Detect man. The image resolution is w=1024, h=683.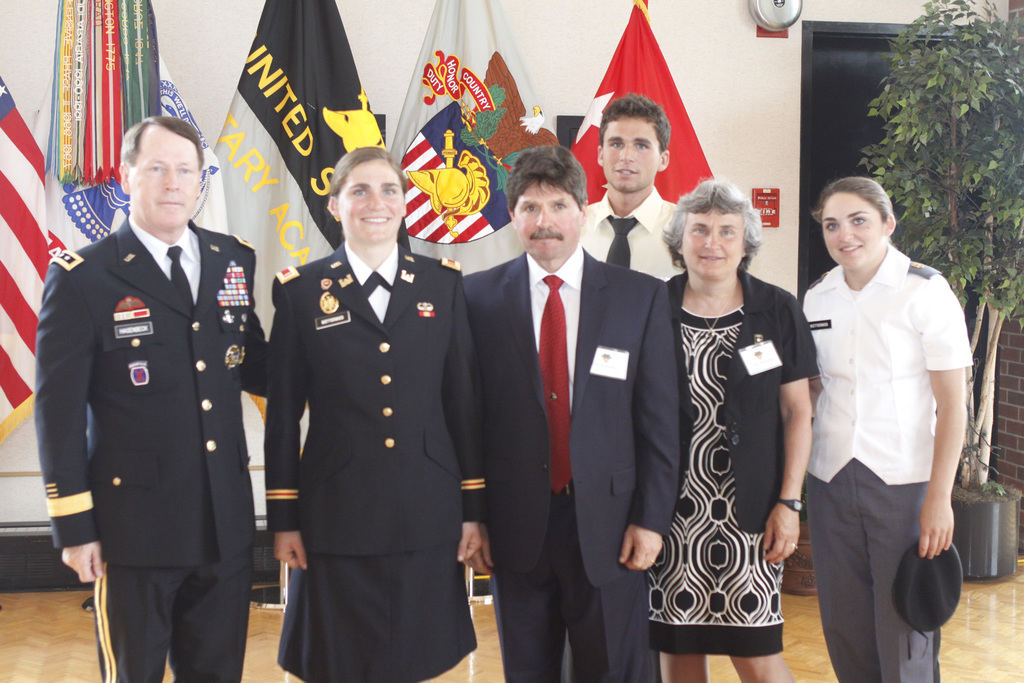
{"left": 575, "top": 97, "right": 686, "bottom": 284}.
